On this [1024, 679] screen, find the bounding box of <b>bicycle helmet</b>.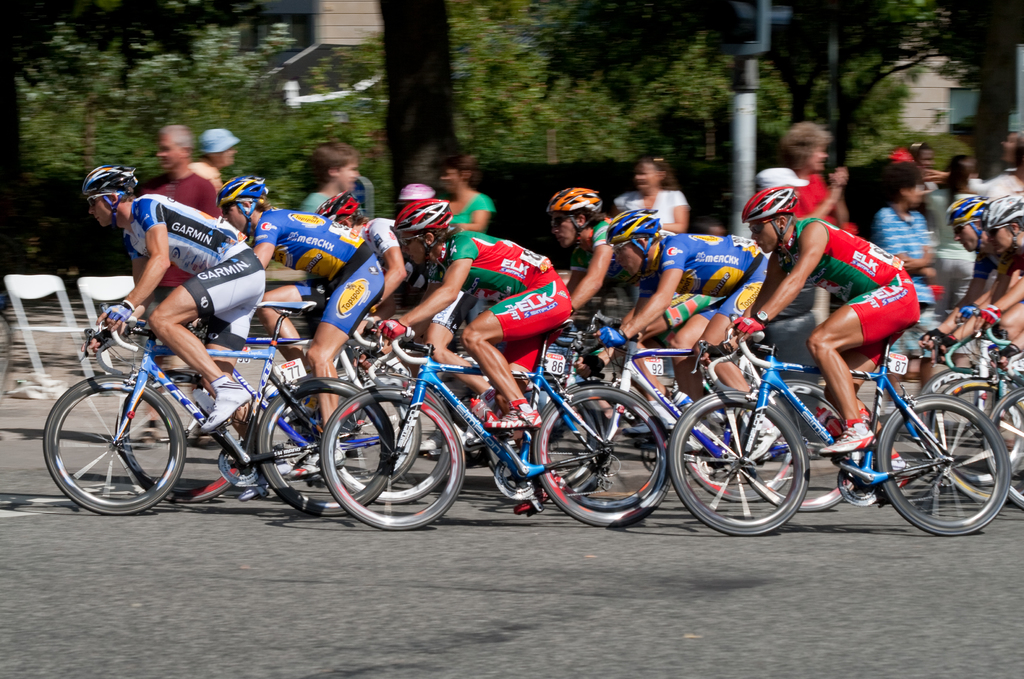
Bounding box: box(396, 199, 447, 274).
